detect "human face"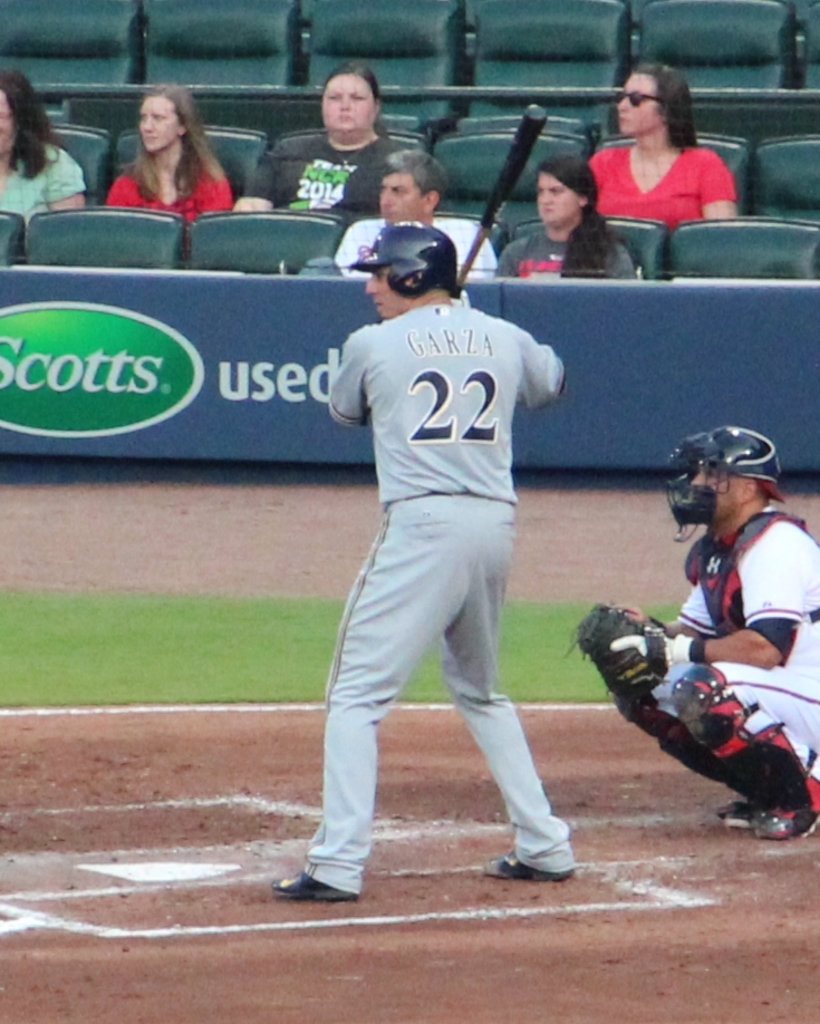
l=139, t=98, r=179, b=152
